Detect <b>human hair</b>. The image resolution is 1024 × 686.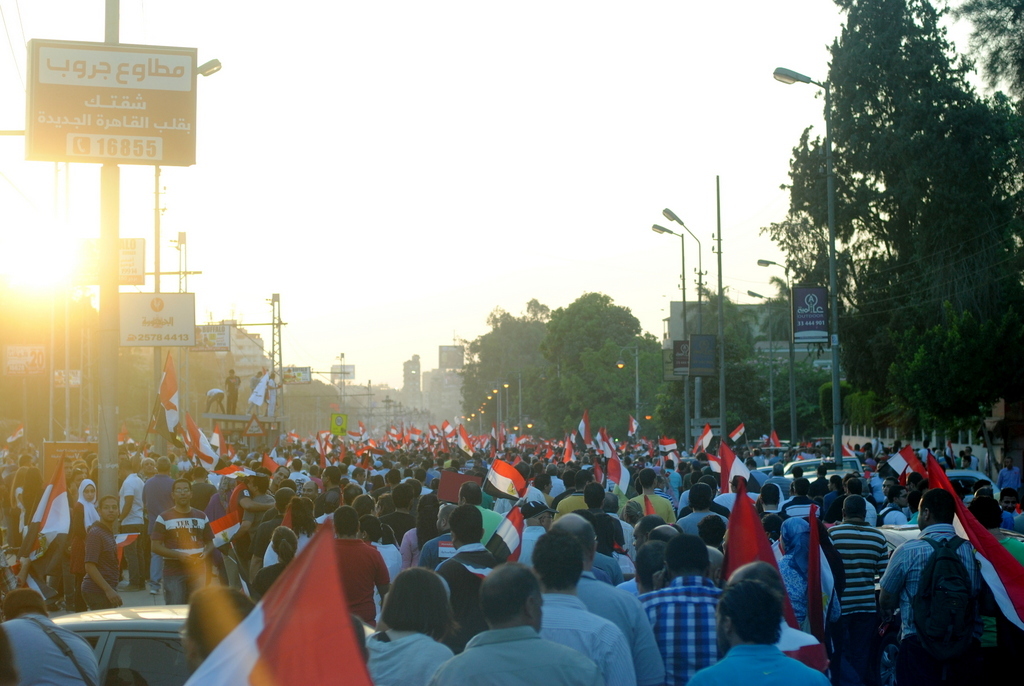
left=777, top=512, right=806, bottom=552.
